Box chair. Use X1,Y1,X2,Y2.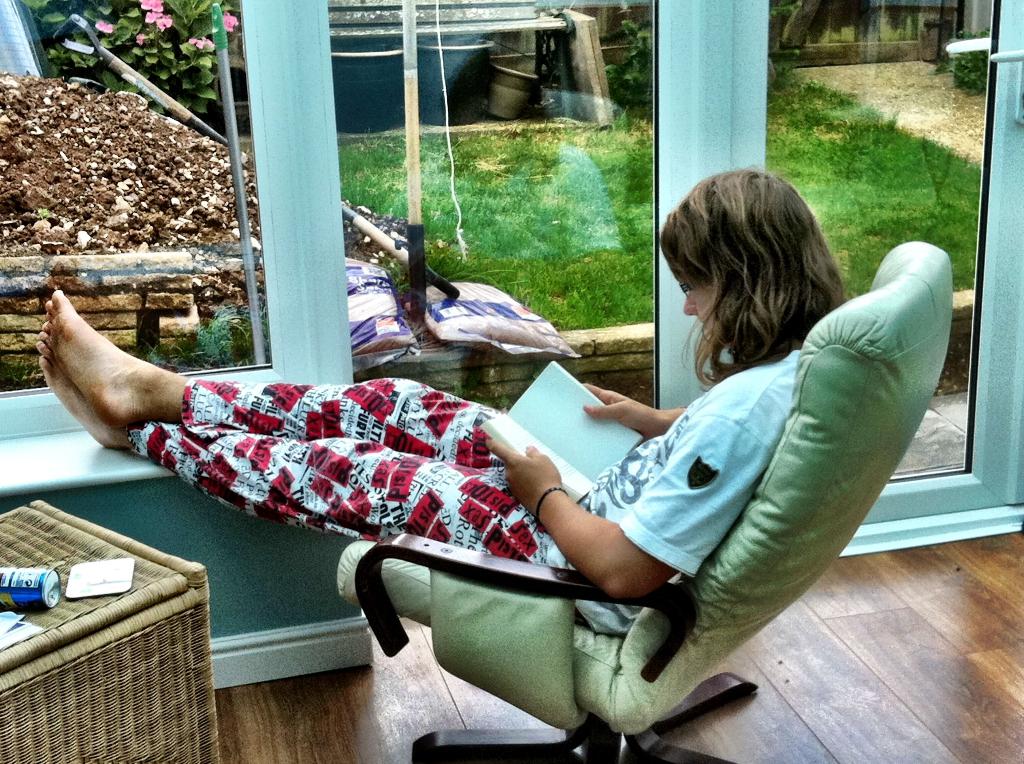
333,243,956,761.
